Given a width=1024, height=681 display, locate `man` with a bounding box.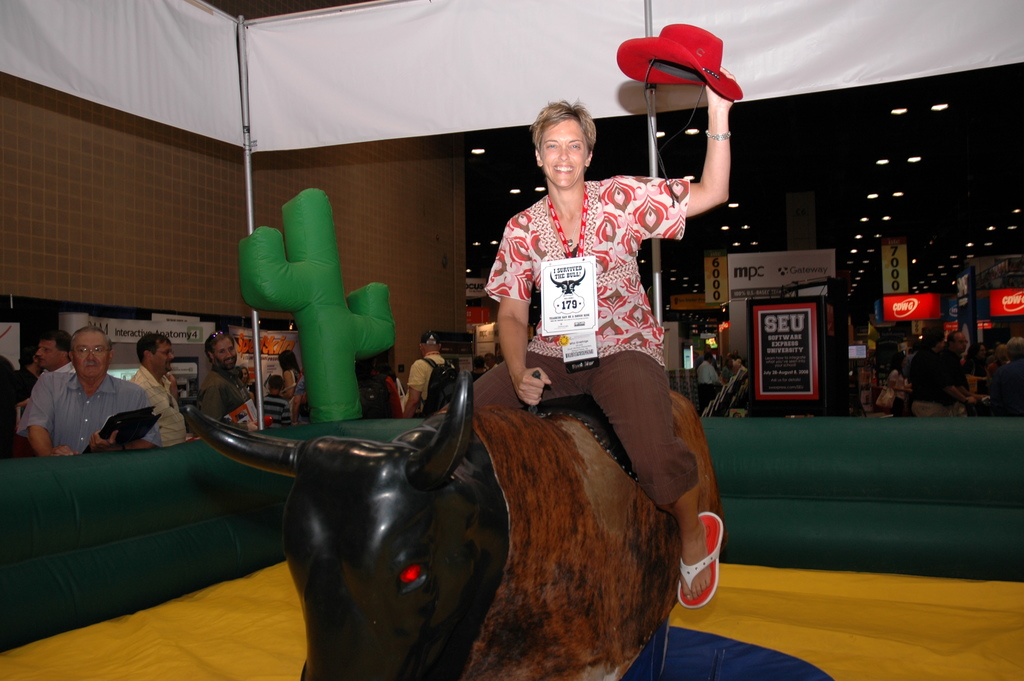
Located: (197,324,264,431).
